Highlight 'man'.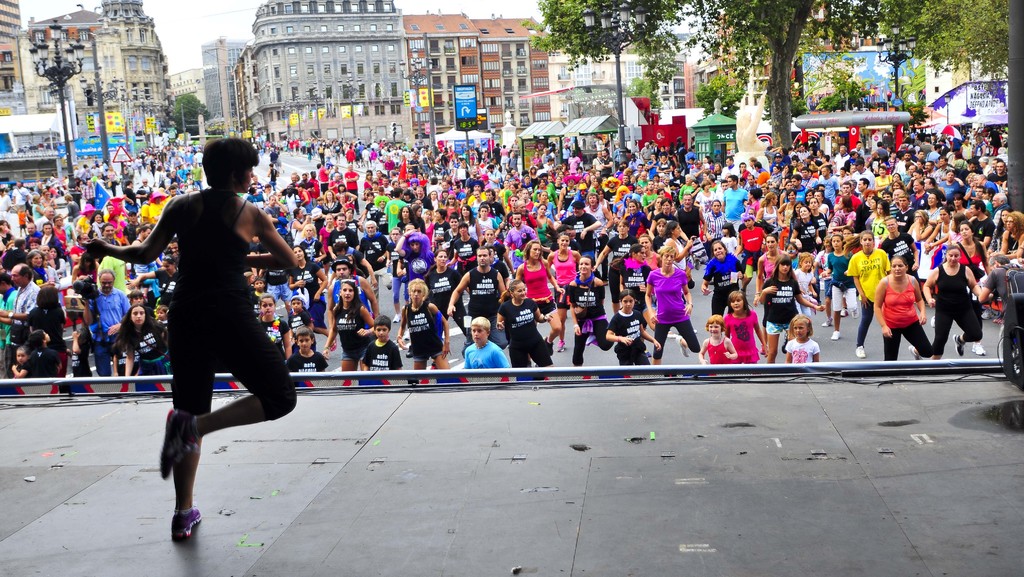
Highlighted region: bbox=(968, 199, 996, 246).
